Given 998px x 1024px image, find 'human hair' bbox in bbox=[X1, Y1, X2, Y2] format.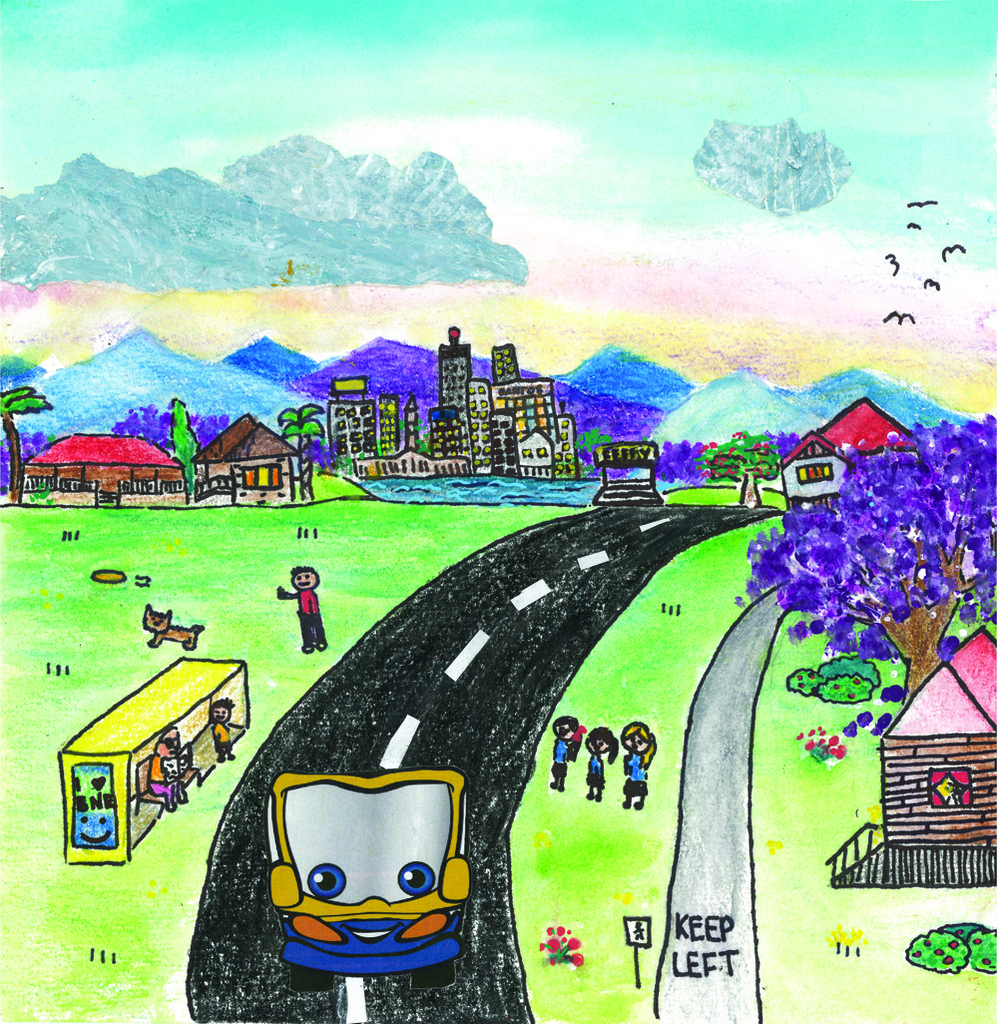
bbox=[287, 562, 310, 576].
